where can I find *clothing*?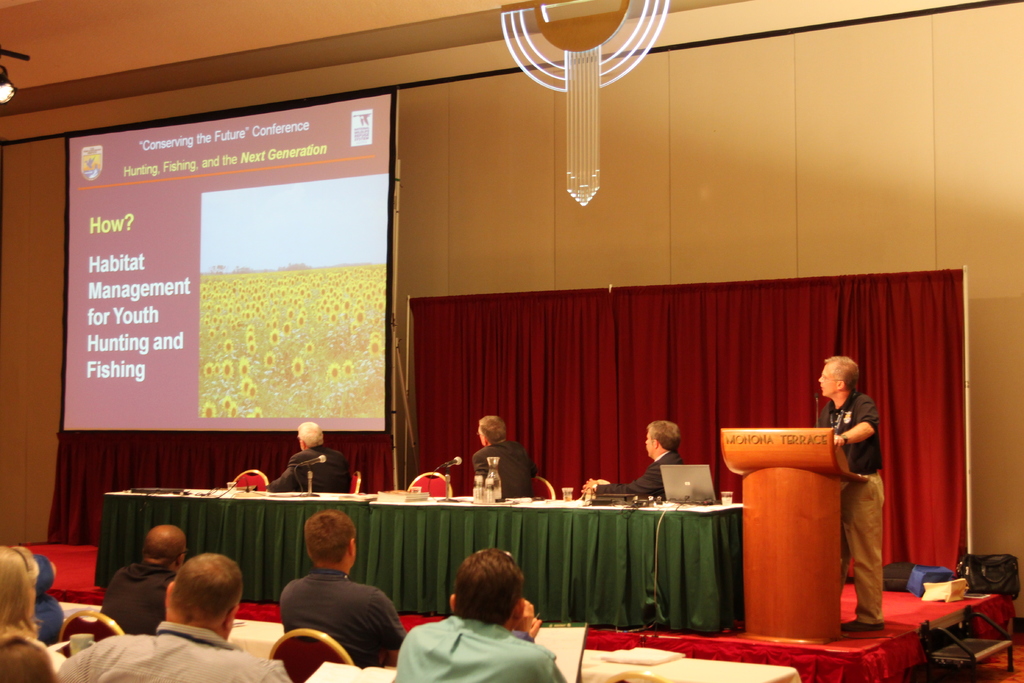
You can find it at bbox=(591, 448, 680, 502).
